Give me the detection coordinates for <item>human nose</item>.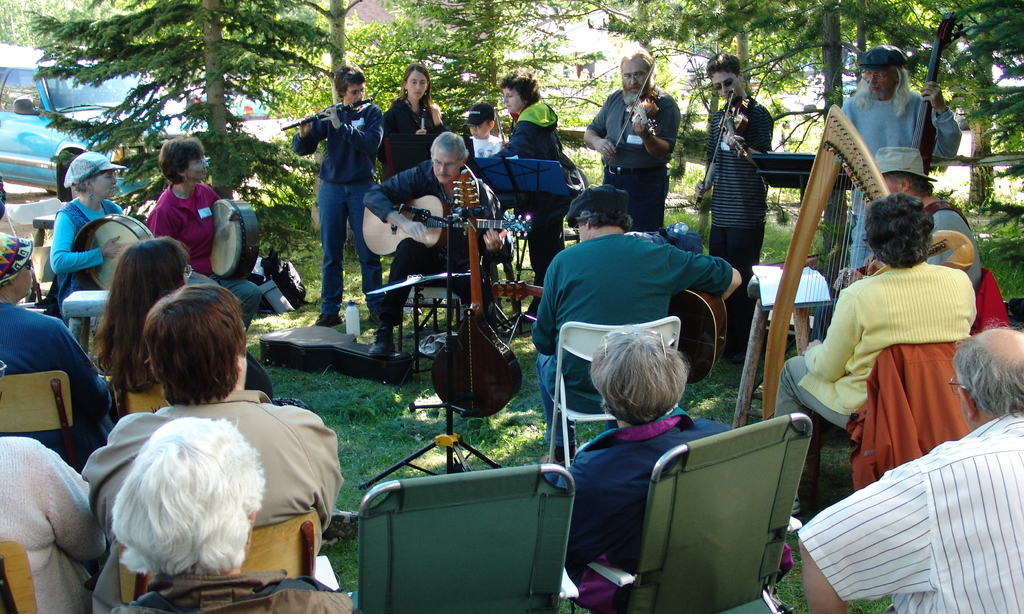
BBox(866, 72, 876, 83).
